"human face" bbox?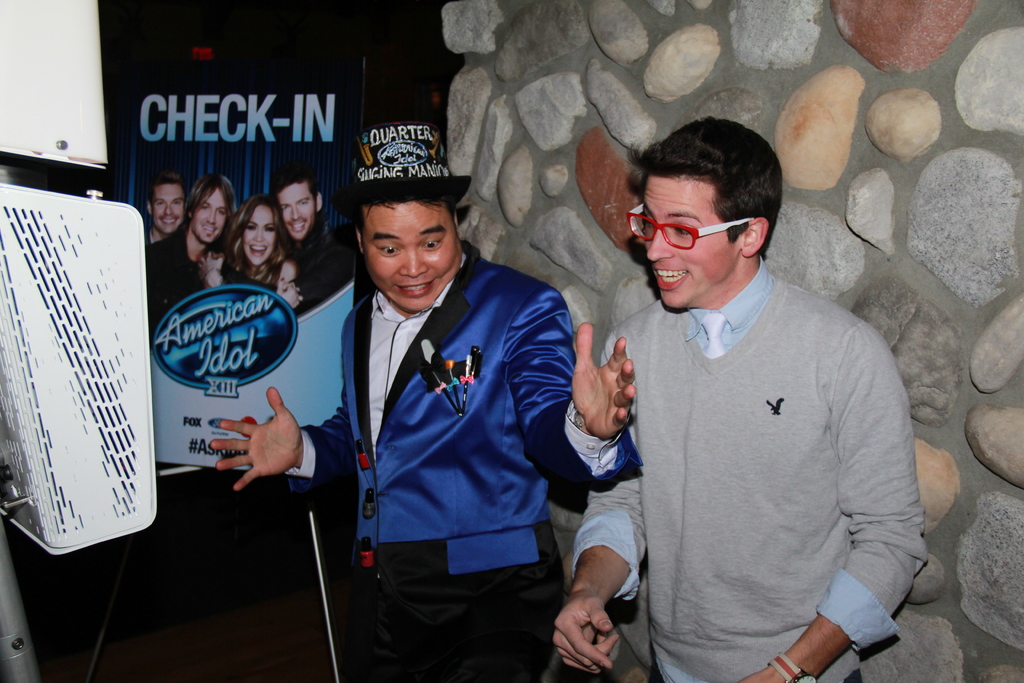
pyautogui.locateOnScreen(193, 183, 228, 245)
